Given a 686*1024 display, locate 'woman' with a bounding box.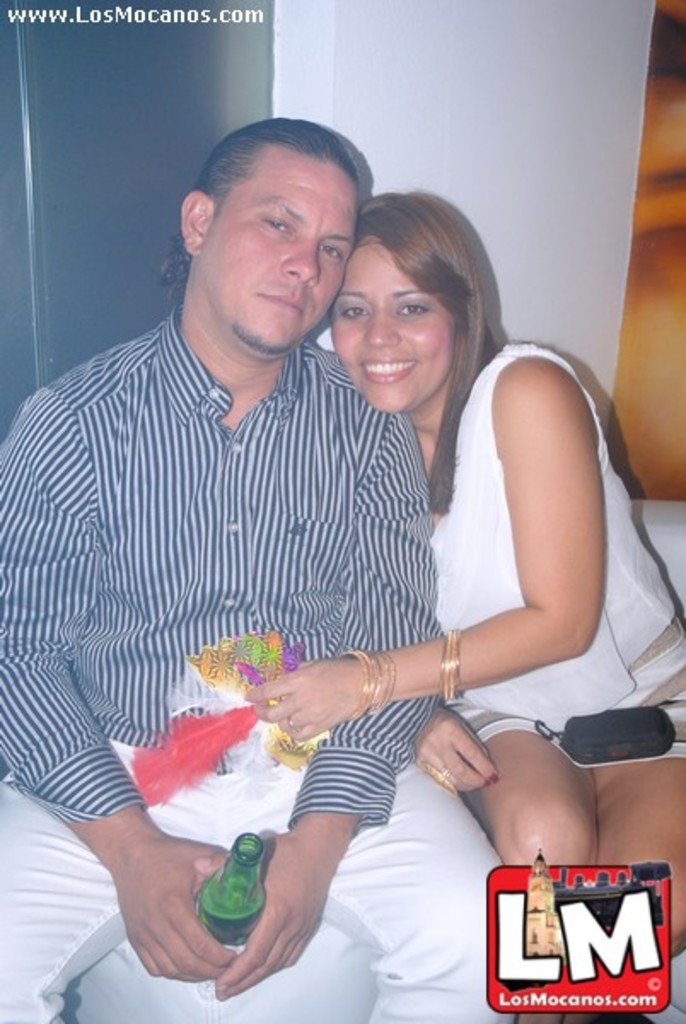
Located: <region>323, 184, 684, 975</region>.
